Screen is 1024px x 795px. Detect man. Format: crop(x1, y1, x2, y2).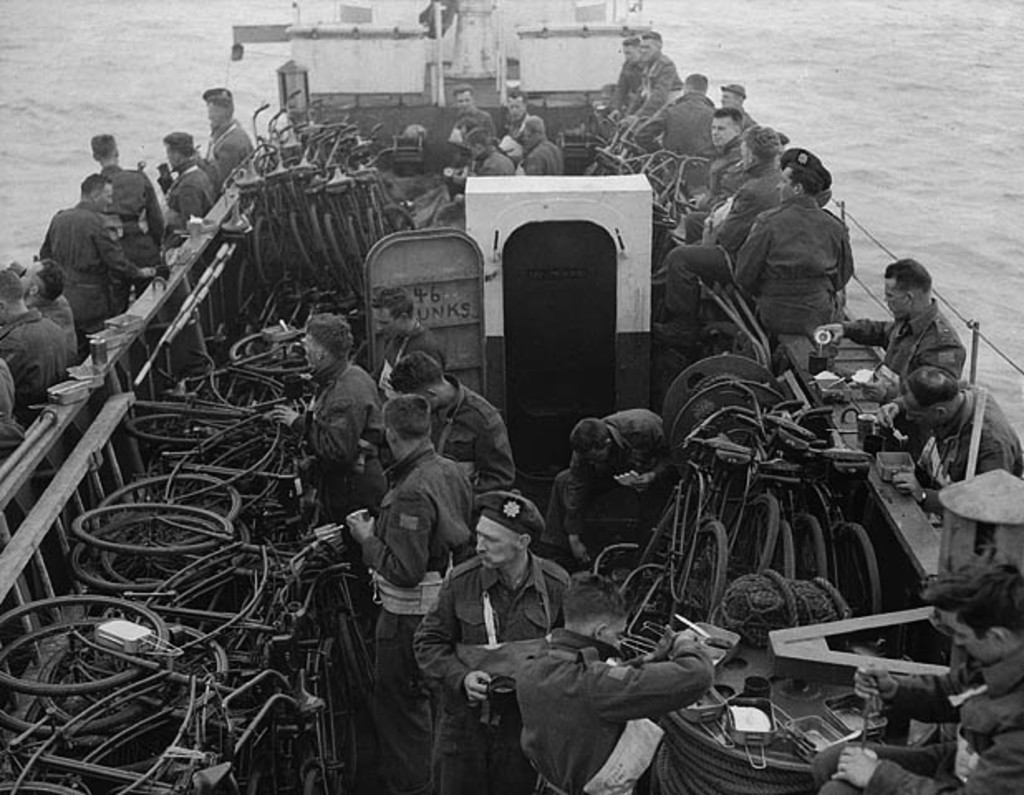
crop(601, 35, 645, 116).
